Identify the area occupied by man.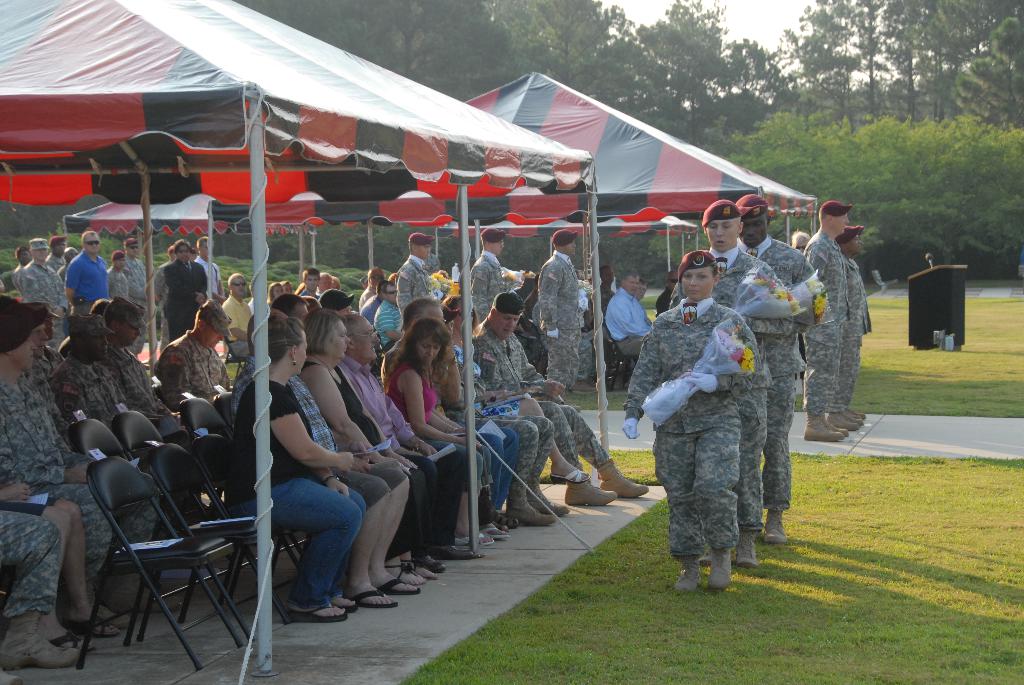
Area: bbox=[600, 264, 618, 333].
